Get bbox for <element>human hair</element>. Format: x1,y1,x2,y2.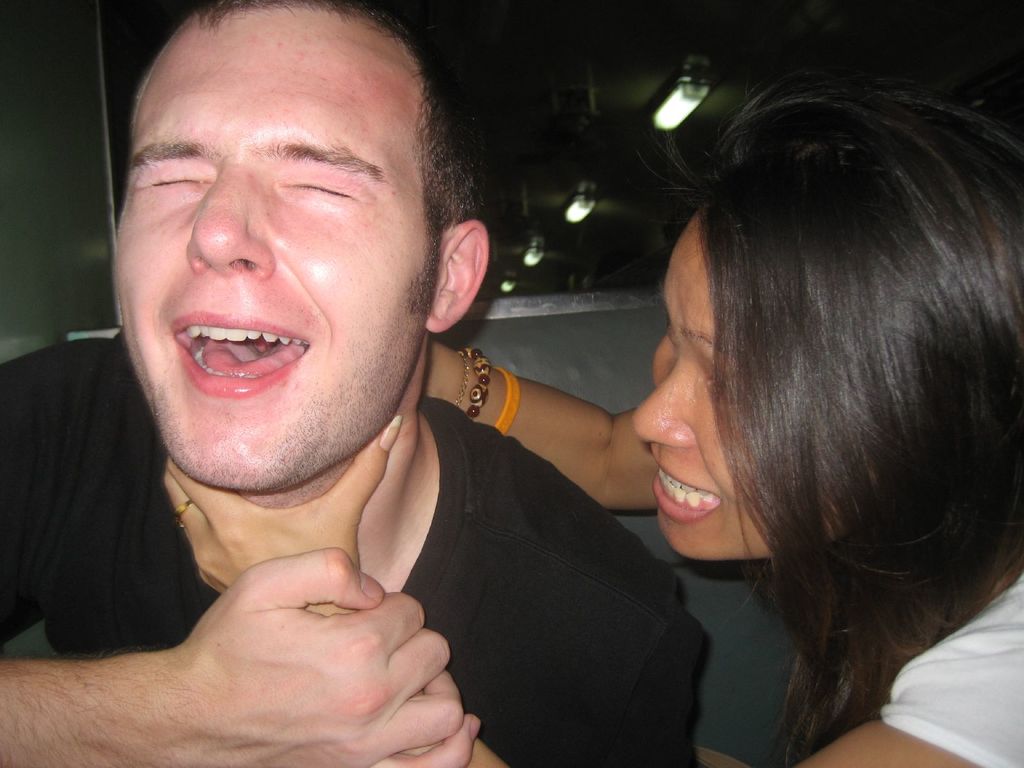
639,76,1023,714.
